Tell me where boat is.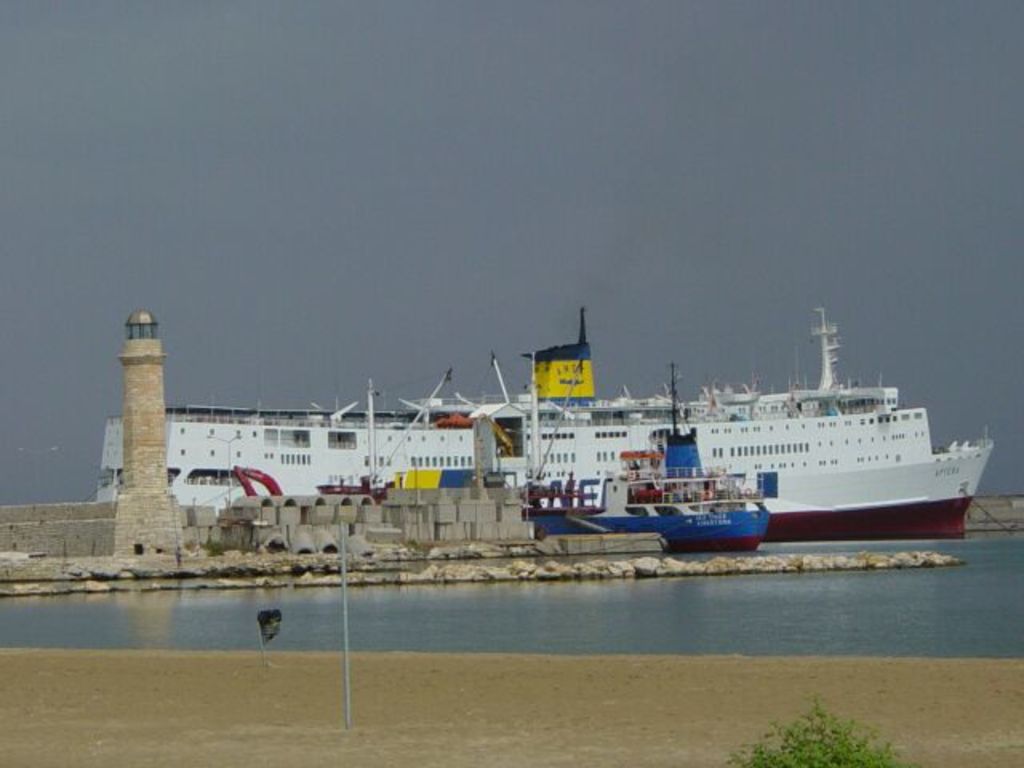
boat is at x1=86 y1=306 x2=986 y2=536.
